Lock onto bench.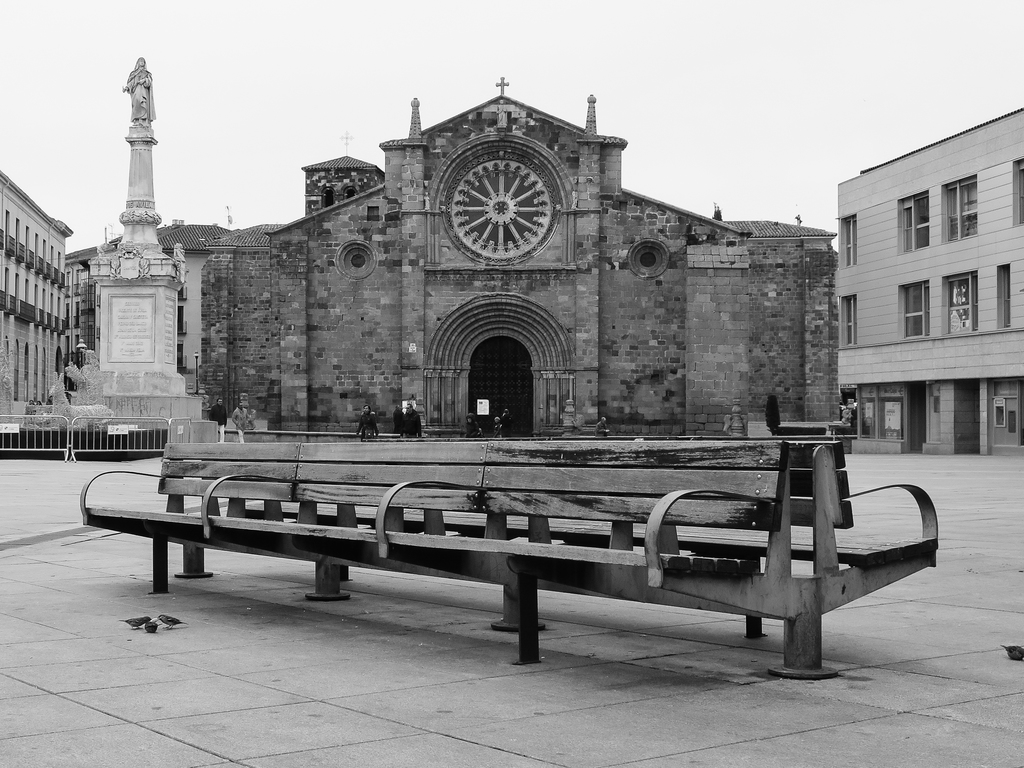
Locked: {"x1": 122, "y1": 424, "x2": 965, "y2": 679}.
